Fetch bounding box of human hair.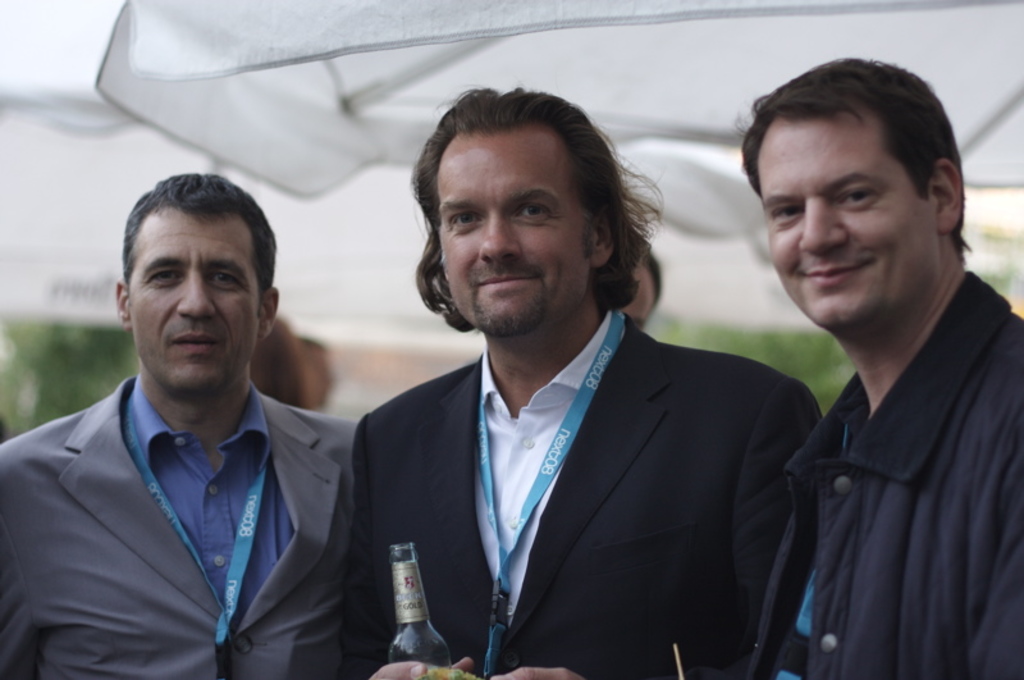
Bbox: left=123, top=172, right=276, bottom=288.
